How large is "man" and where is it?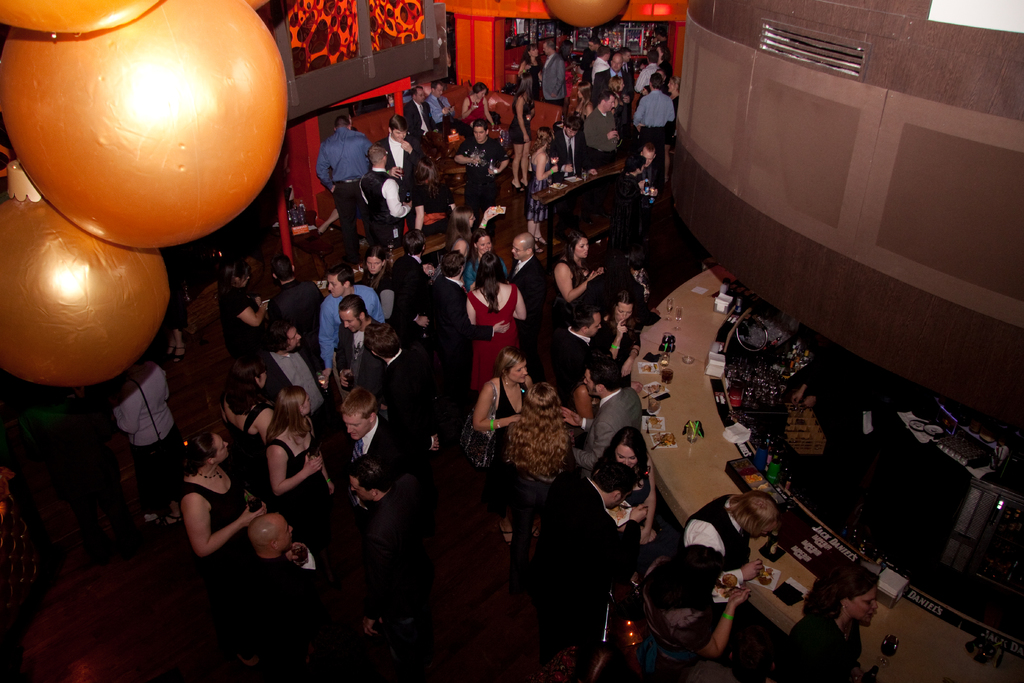
Bounding box: {"x1": 636, "y1": 137, "x2": 660, "y2": 195}.
